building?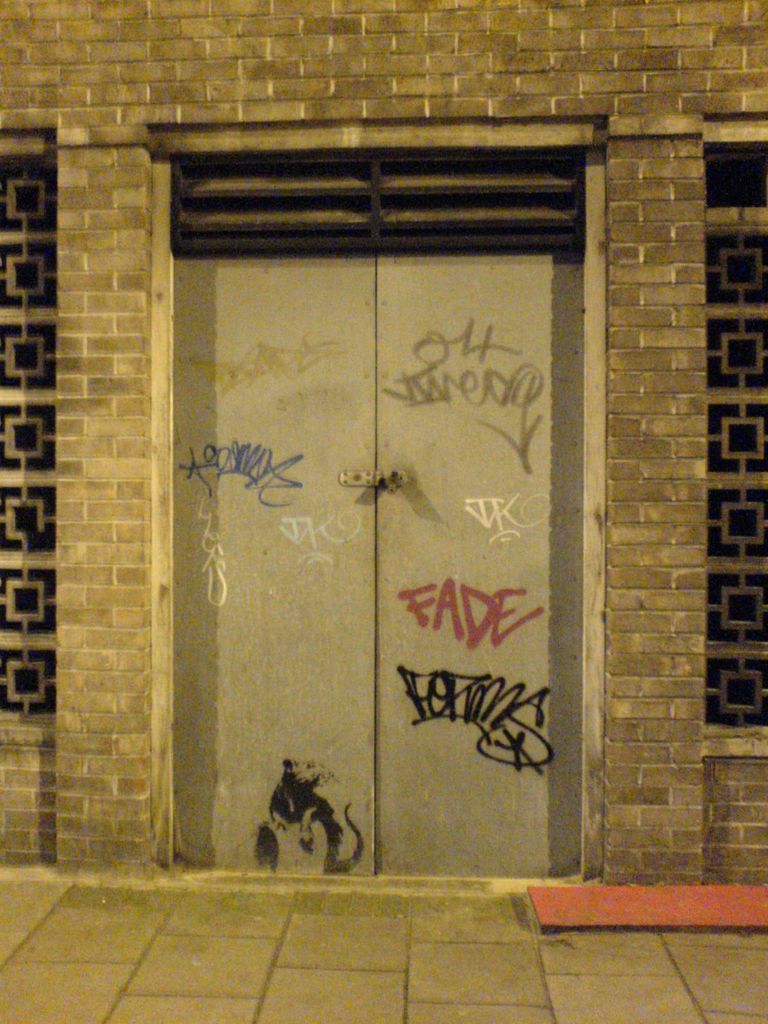
(0,0,767,890)
